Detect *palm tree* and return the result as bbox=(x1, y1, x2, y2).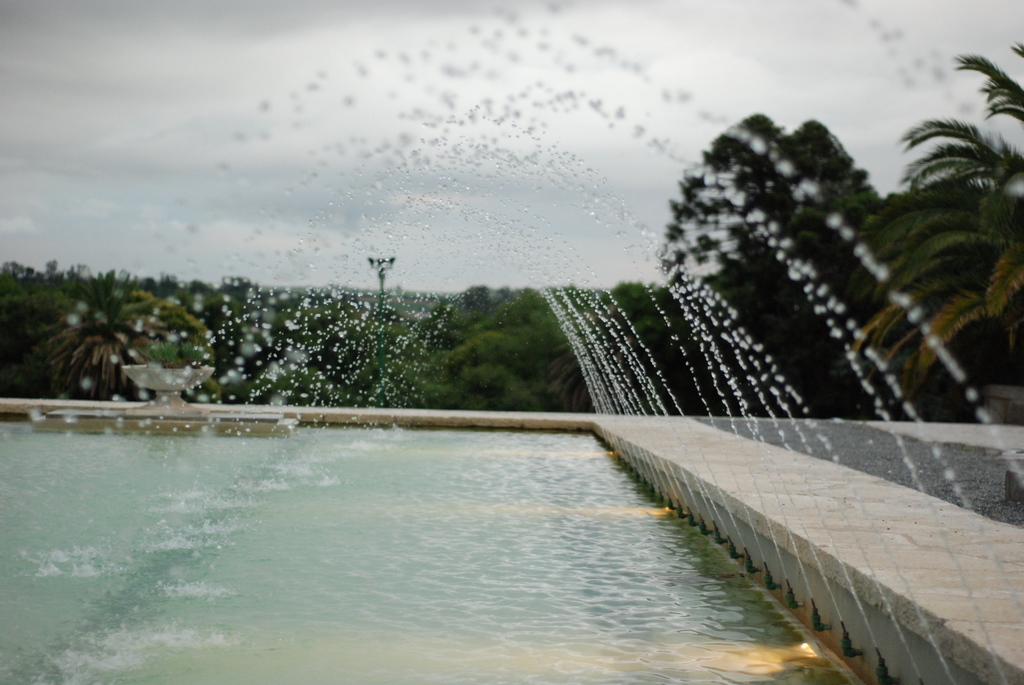
bbox=(932, 70, 1020, 196).
